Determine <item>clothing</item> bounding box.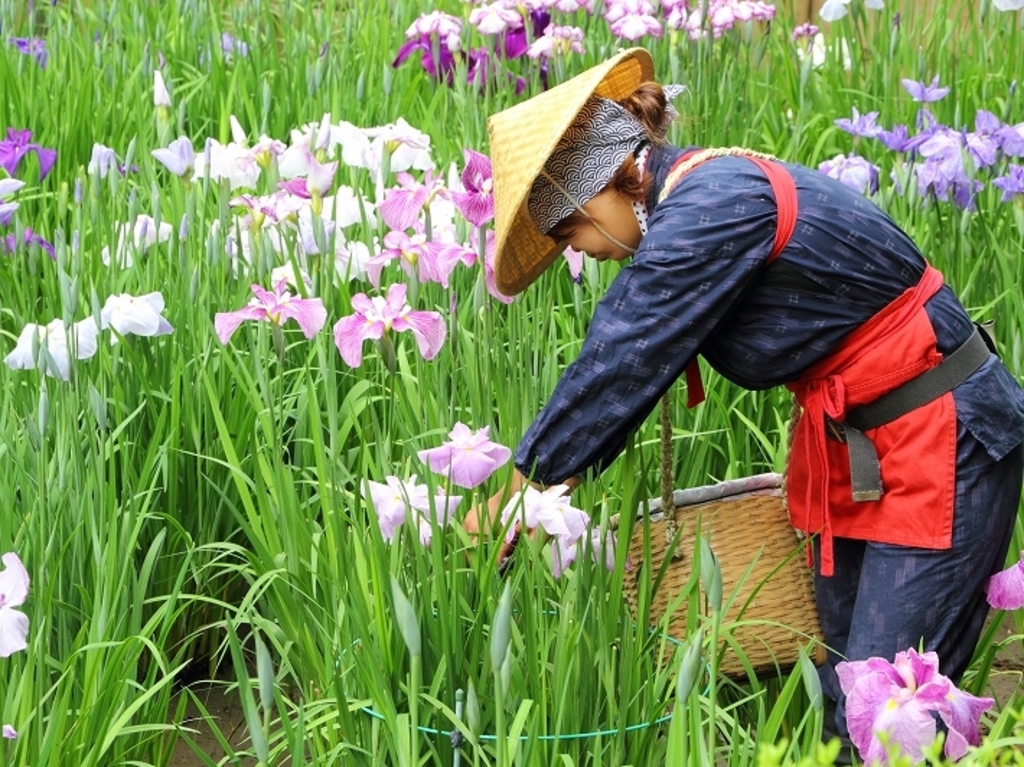
Determined: bbox=(512, 144, 1023, 766).
